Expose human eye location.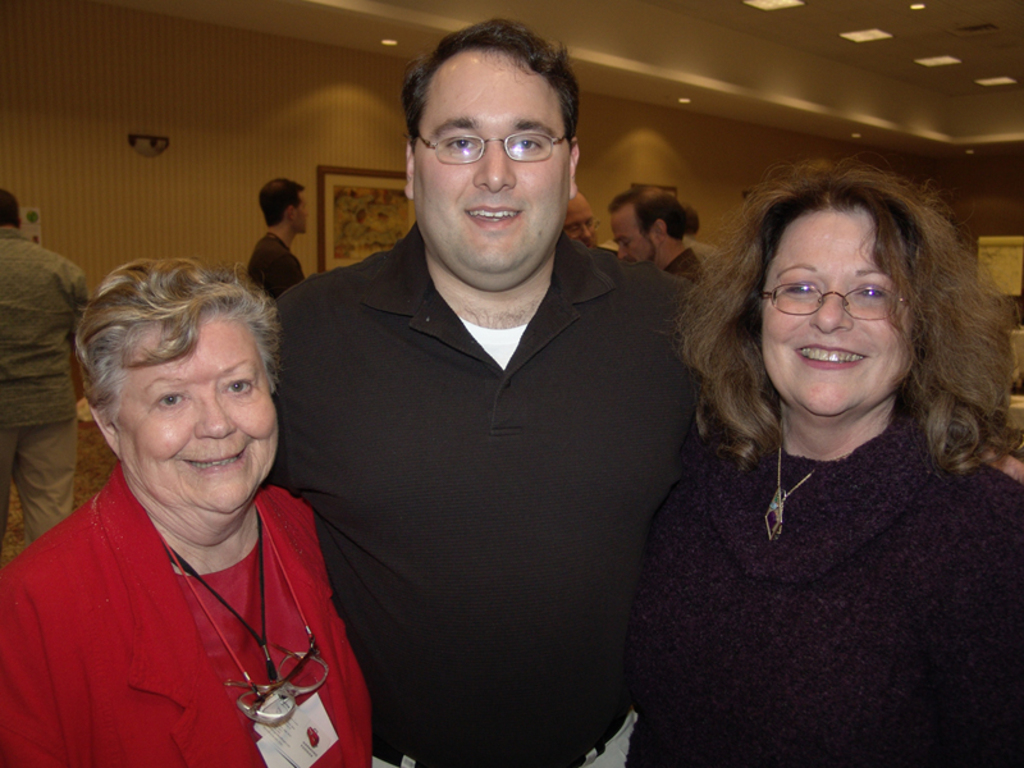
Exposed at 622,238,627,246.
